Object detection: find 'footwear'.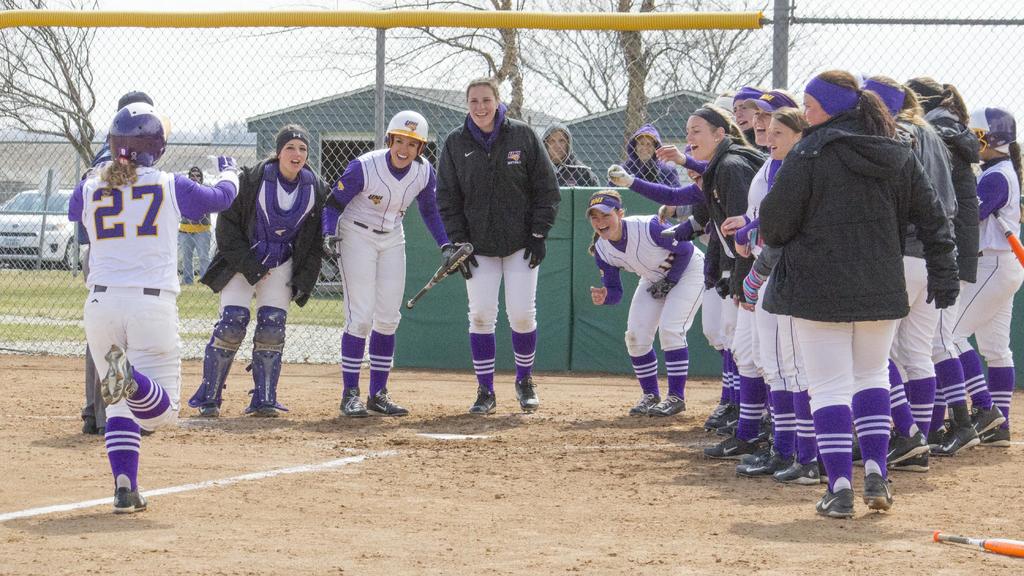
crop(200, 401, 221, 419).
